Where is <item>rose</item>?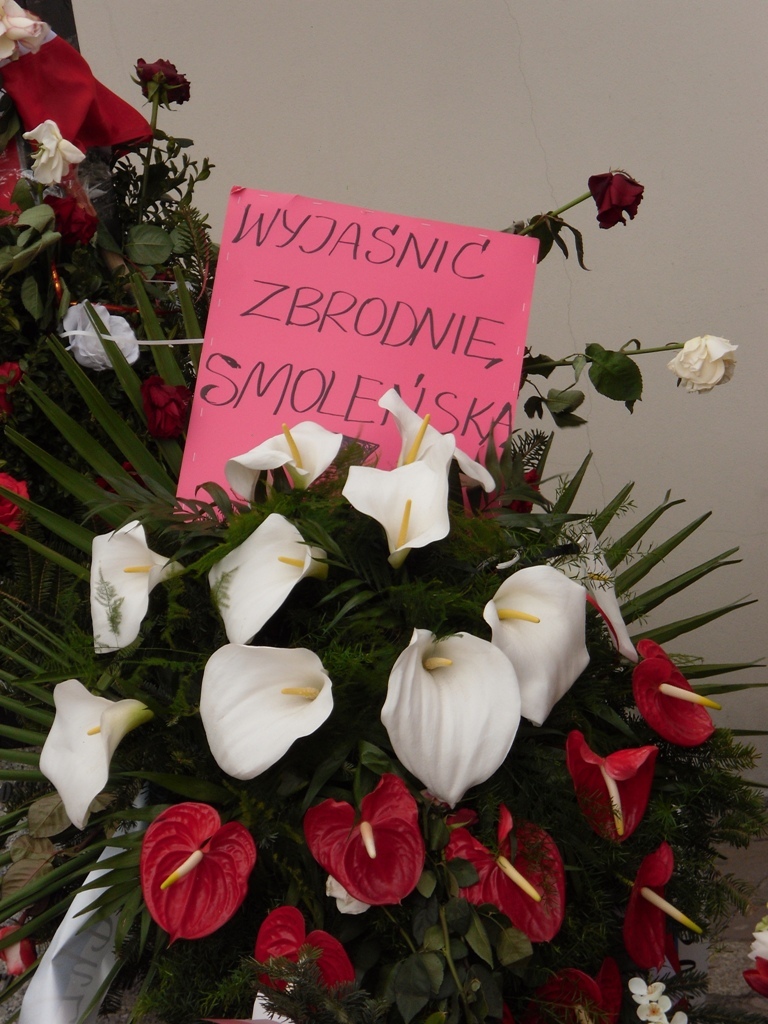
588 175 643 231.
